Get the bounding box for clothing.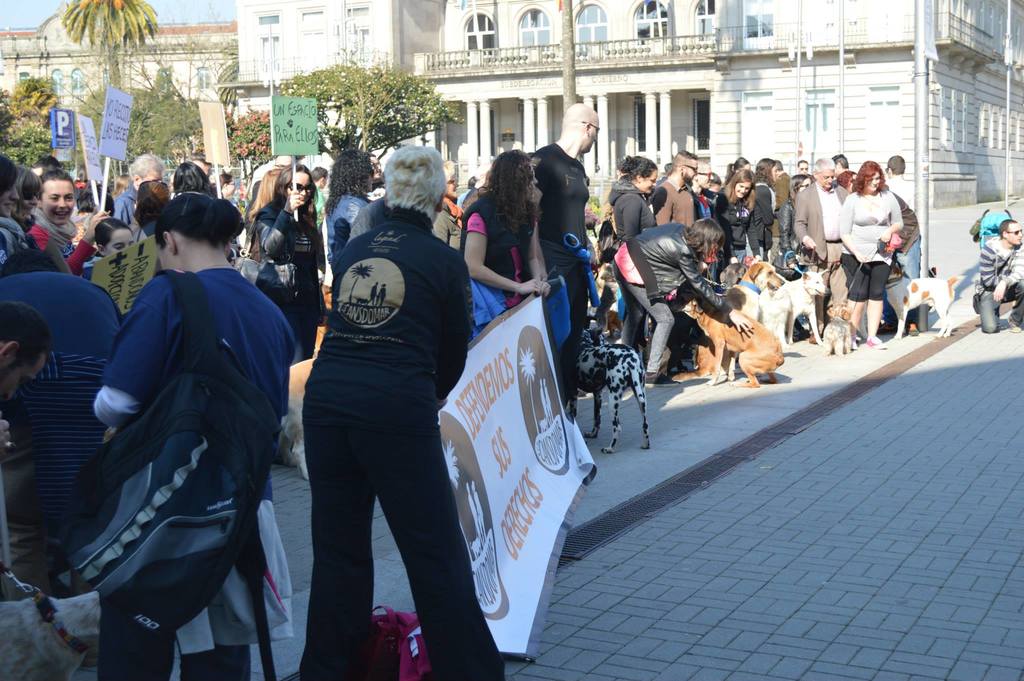
bbox=(660, 174, 698, 224).
